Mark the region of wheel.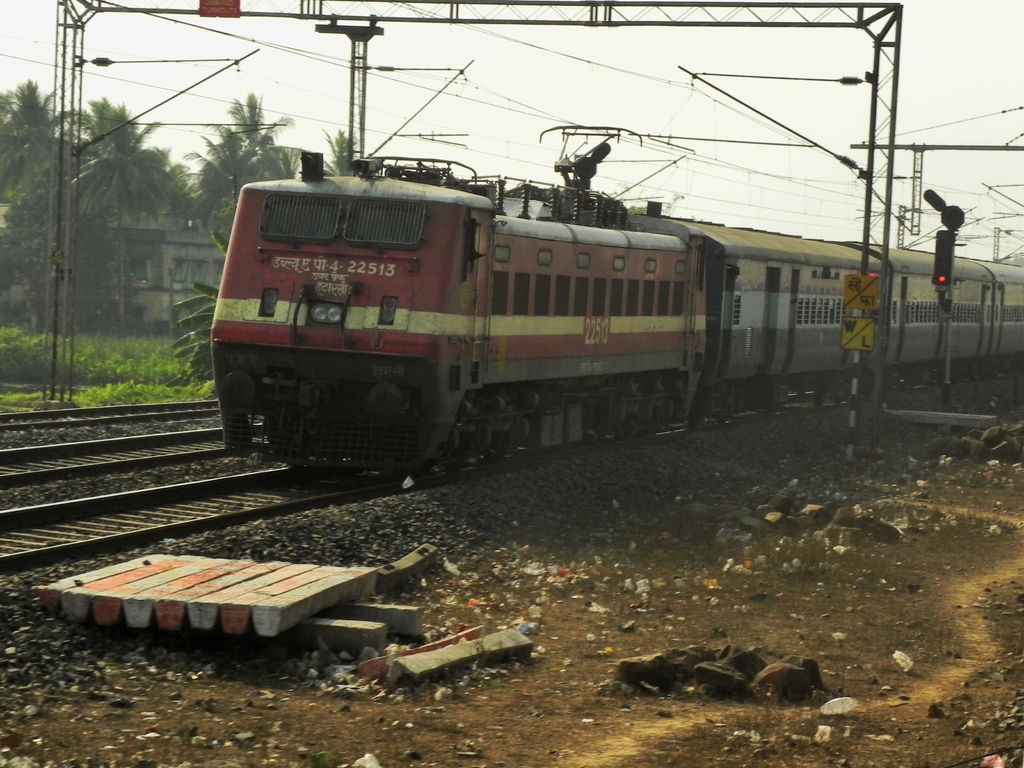
Region: locate(717, 414, 726, 425).
